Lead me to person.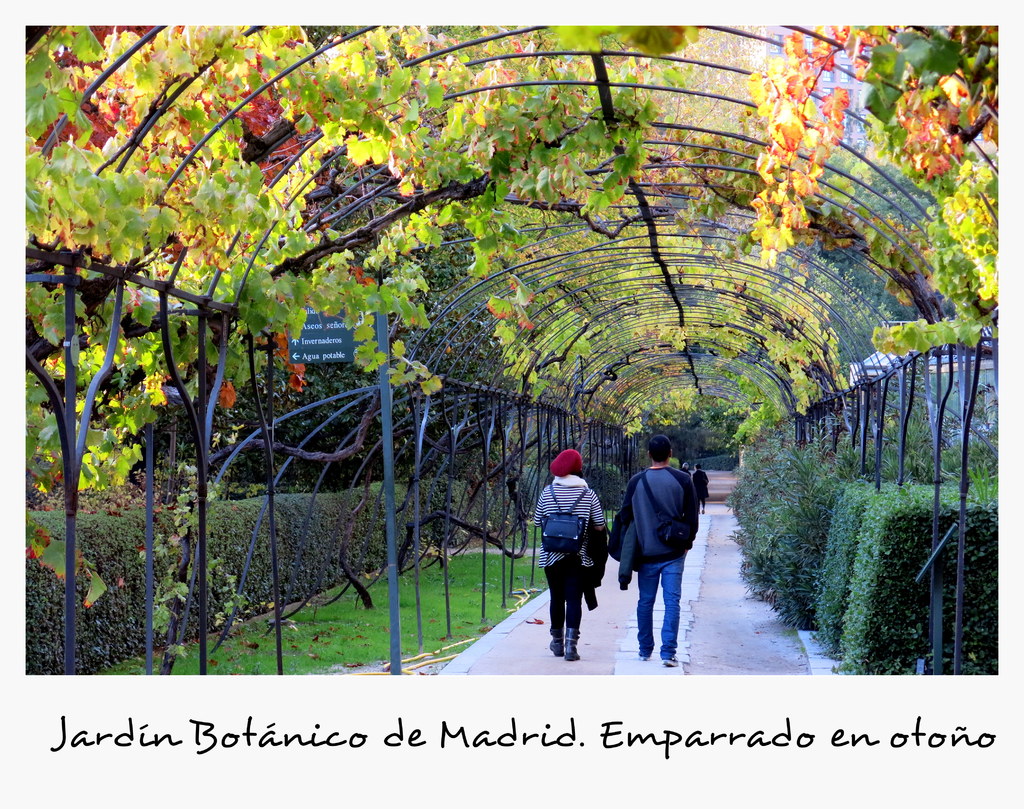
Lead to crop(679, 460, 690, 475).
